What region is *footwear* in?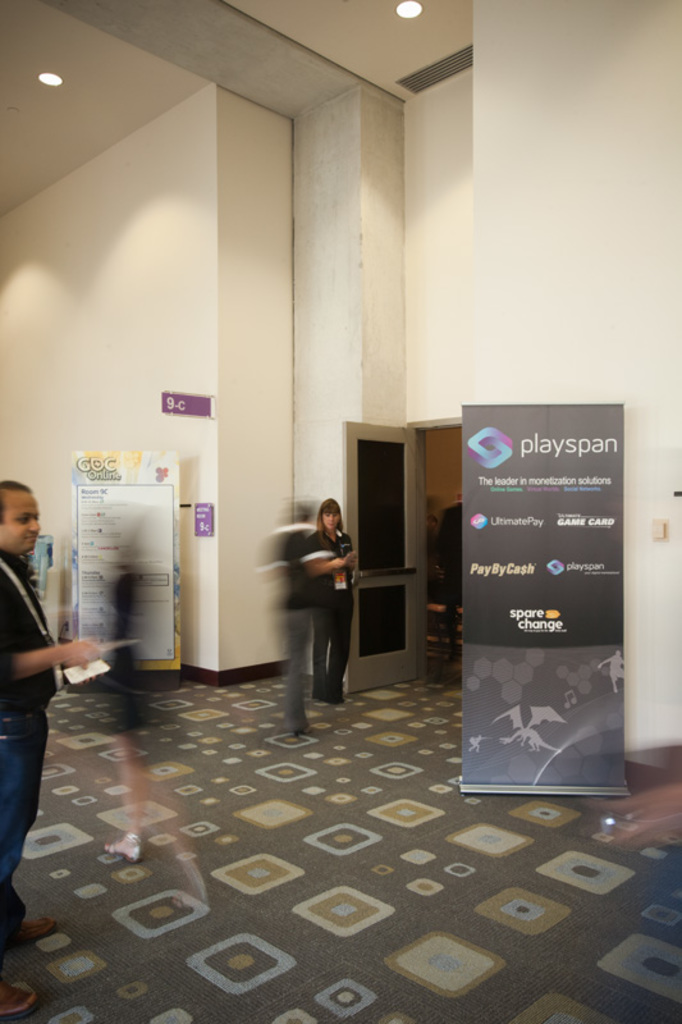
pyautogui.locateOnScreen(101, 833, 147, 861).
